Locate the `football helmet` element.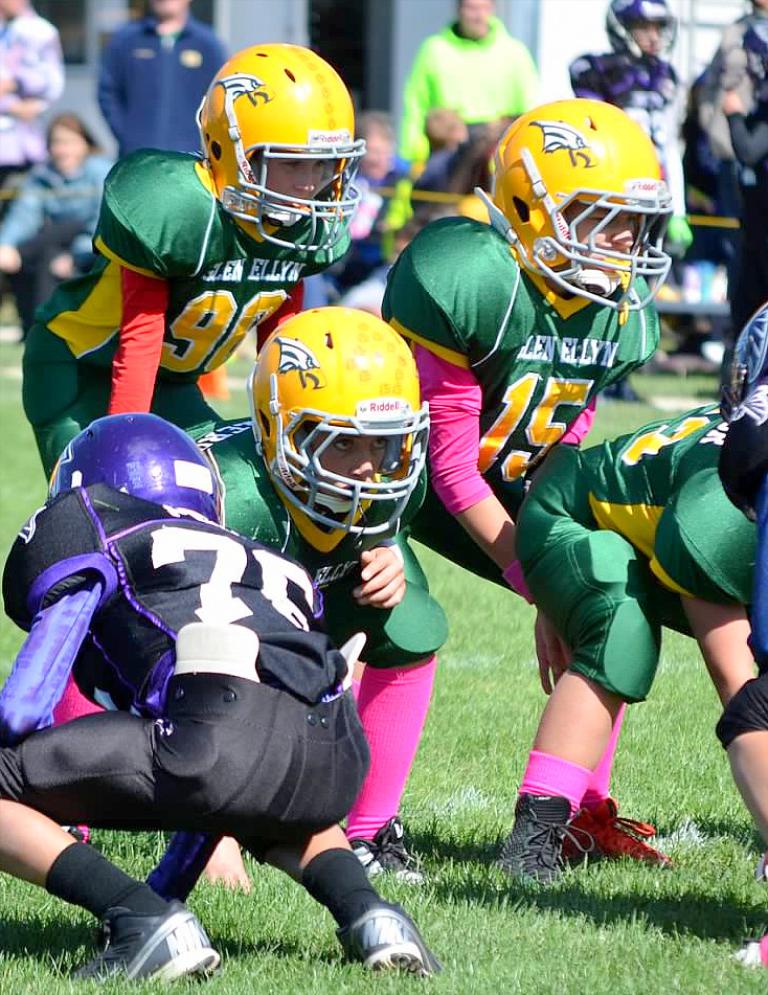
Element bbox: detection(43, 409, 226, 529).
